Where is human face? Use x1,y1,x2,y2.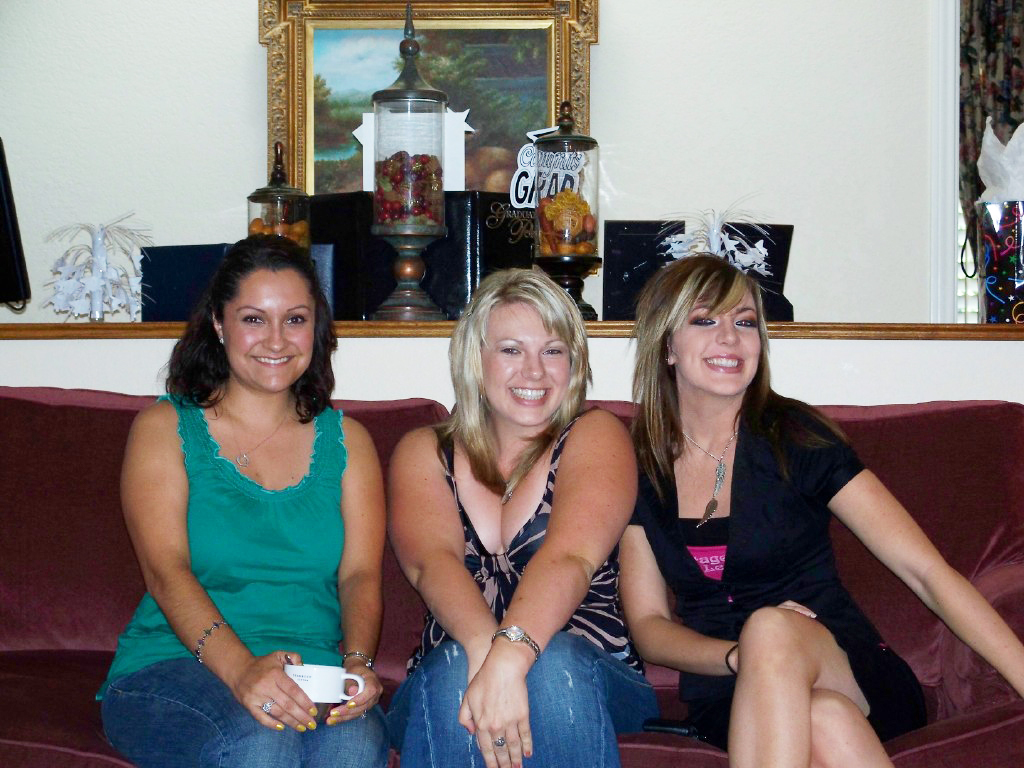
670,280,762,400.
